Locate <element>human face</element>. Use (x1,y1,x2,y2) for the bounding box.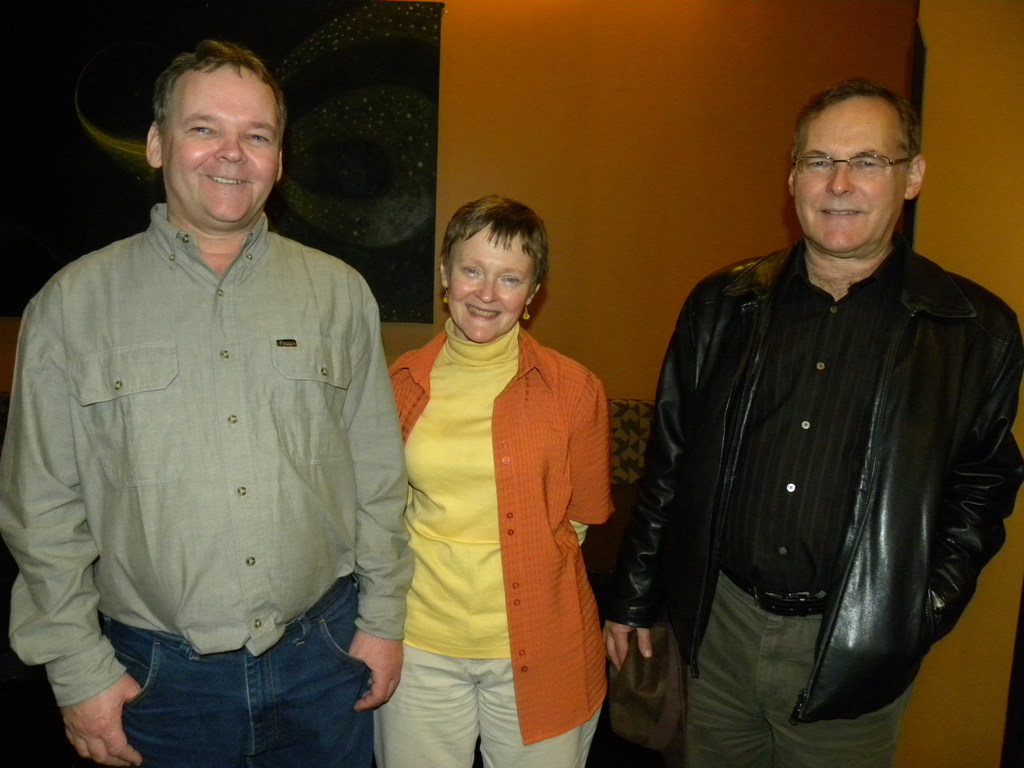
(440,220,532,346).
